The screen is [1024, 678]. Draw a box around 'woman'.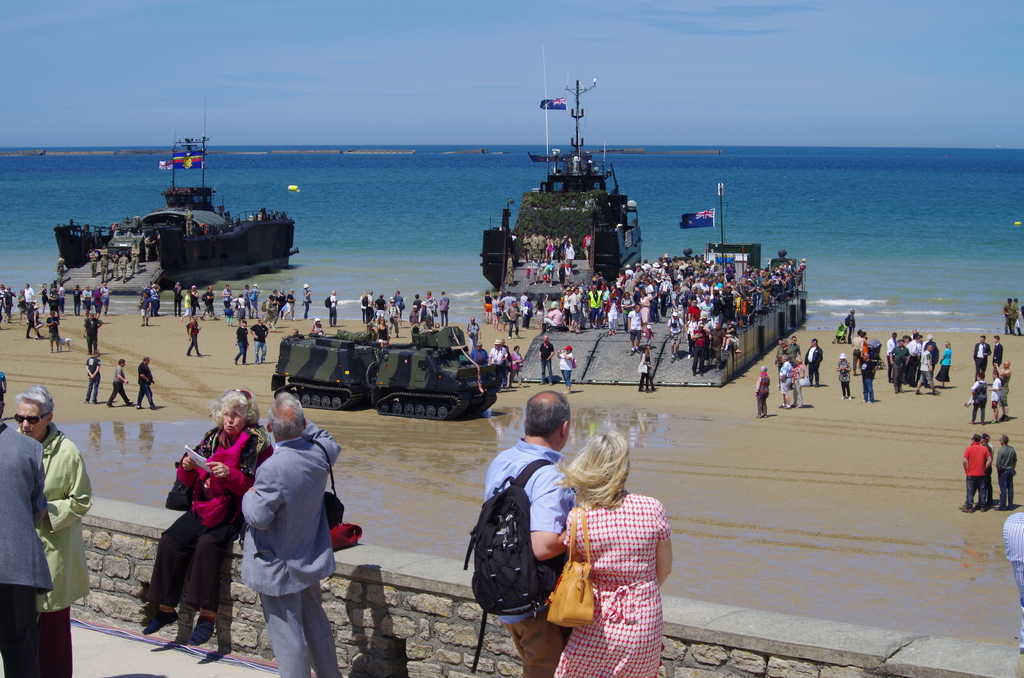
detection(938, 341, 952, 389).
